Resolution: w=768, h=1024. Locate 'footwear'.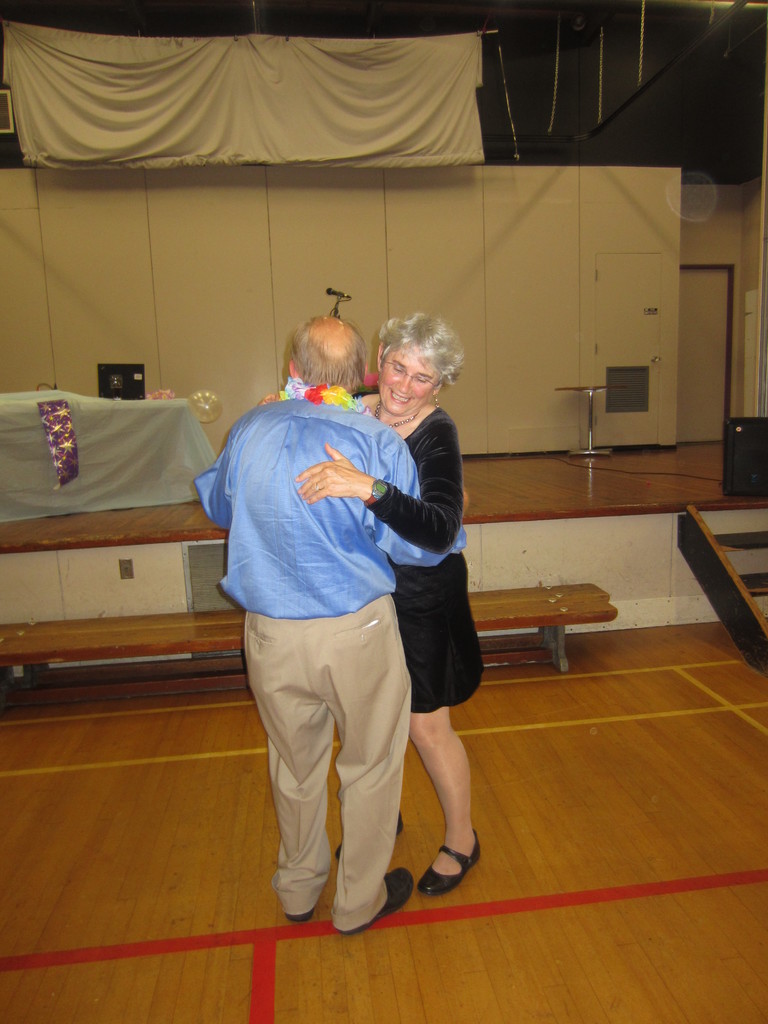
[332,808,403,858].
